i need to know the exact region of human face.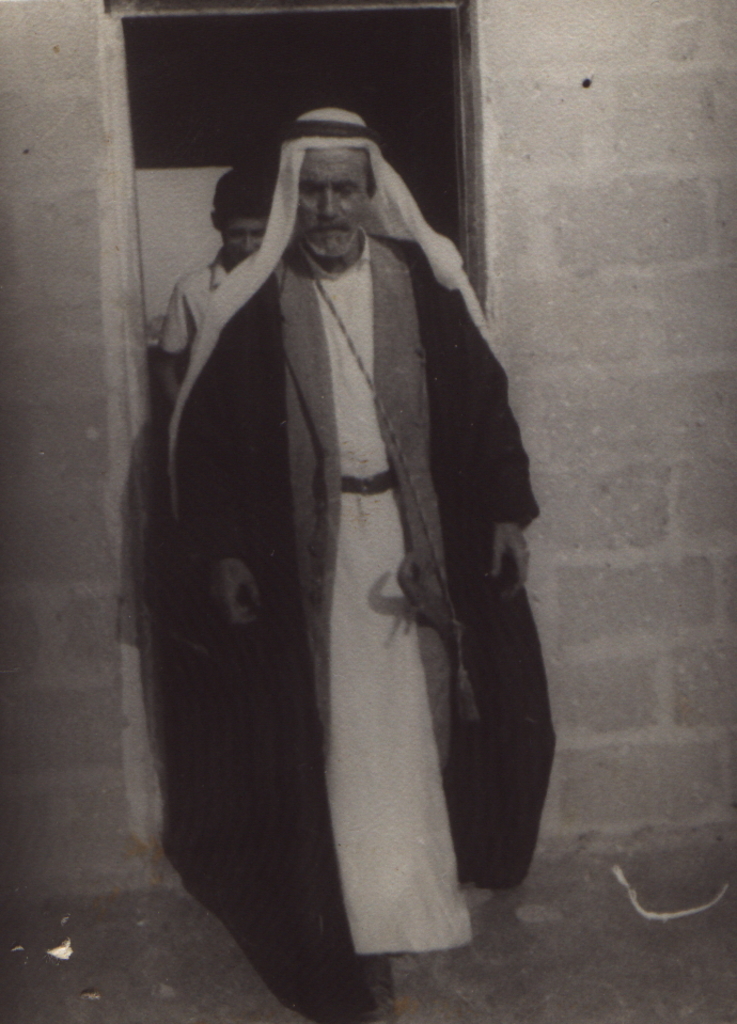
Region: pyautogui.locateOnScreen(224, 208, 267, 256).
